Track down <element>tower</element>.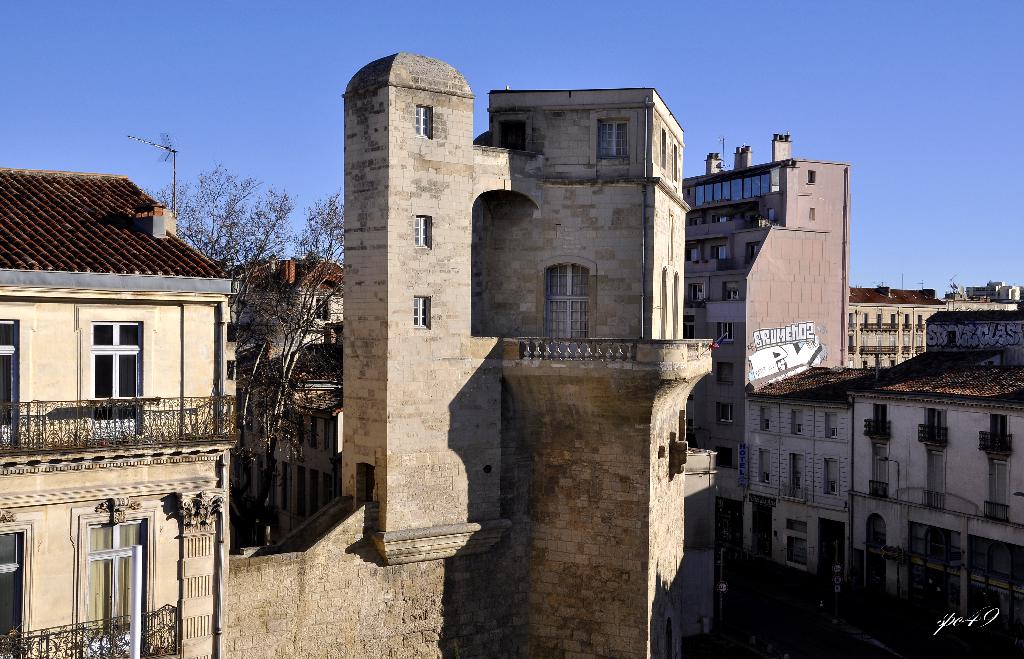
Tracked to (left=685, top=124, right=844, bottom=489).
